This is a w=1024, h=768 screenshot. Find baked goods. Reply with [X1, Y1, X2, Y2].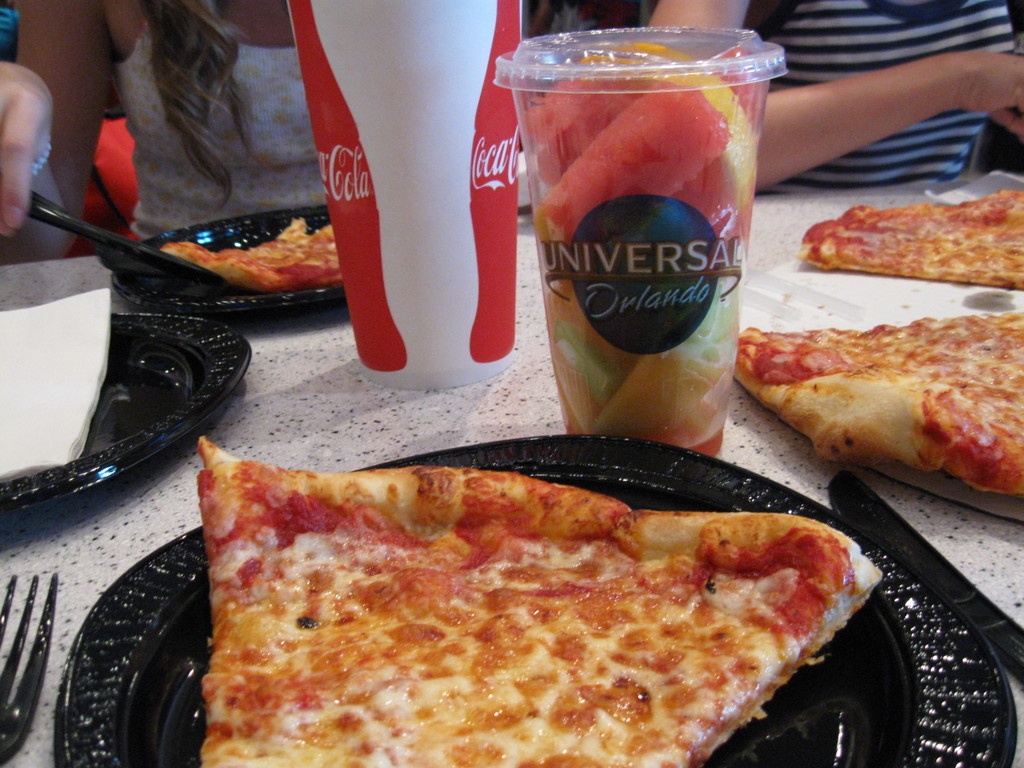
[161, 219, 348, 291].
